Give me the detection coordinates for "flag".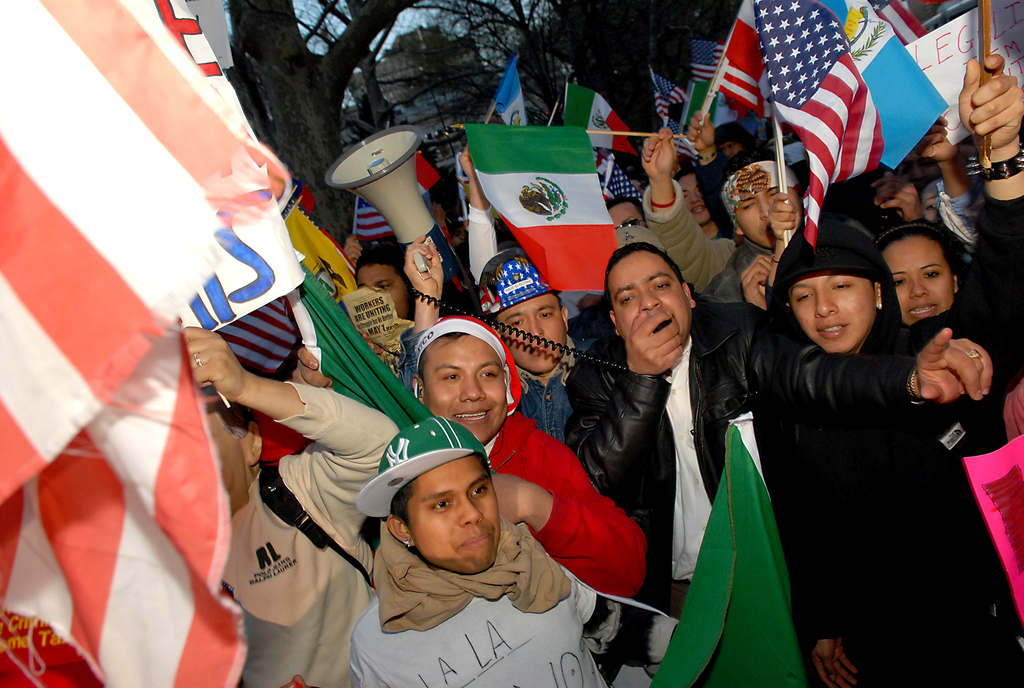
562/76/643/163.
